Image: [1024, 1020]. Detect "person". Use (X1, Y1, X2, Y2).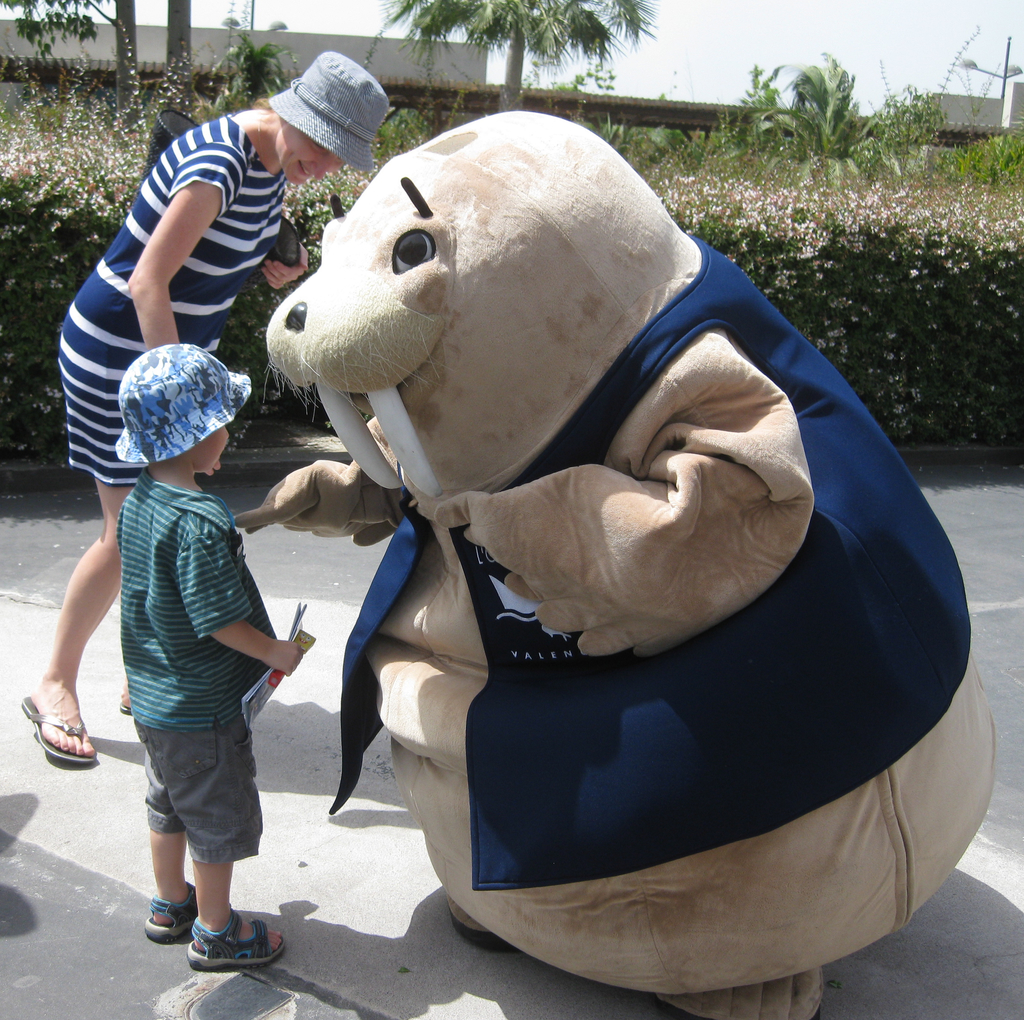
(30, 50, 389, 754).
